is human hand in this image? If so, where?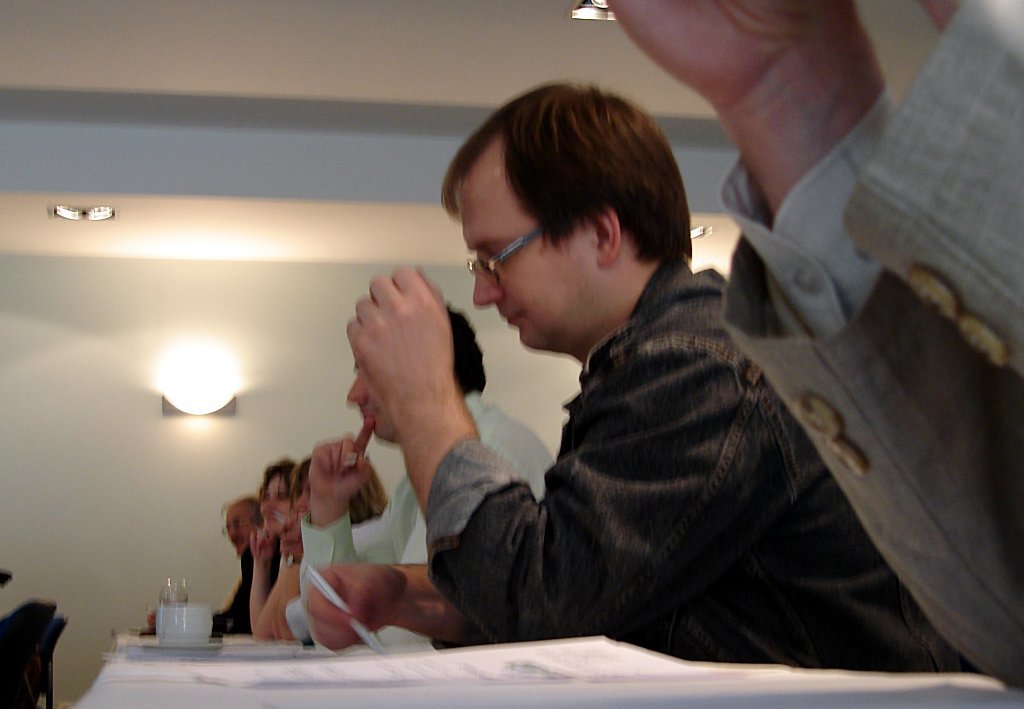
Yes, at left=606, top=0, right=855, bottom=112.
